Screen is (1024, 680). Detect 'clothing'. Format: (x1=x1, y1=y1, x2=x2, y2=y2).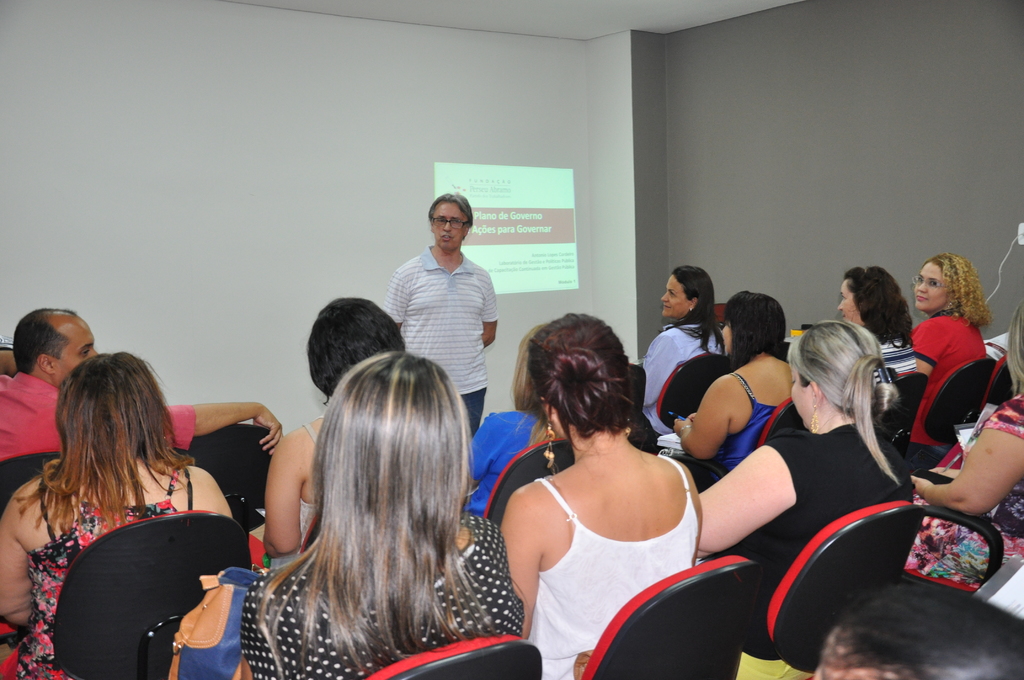
(x1=383, y1=245, x2=499, y2=434).
